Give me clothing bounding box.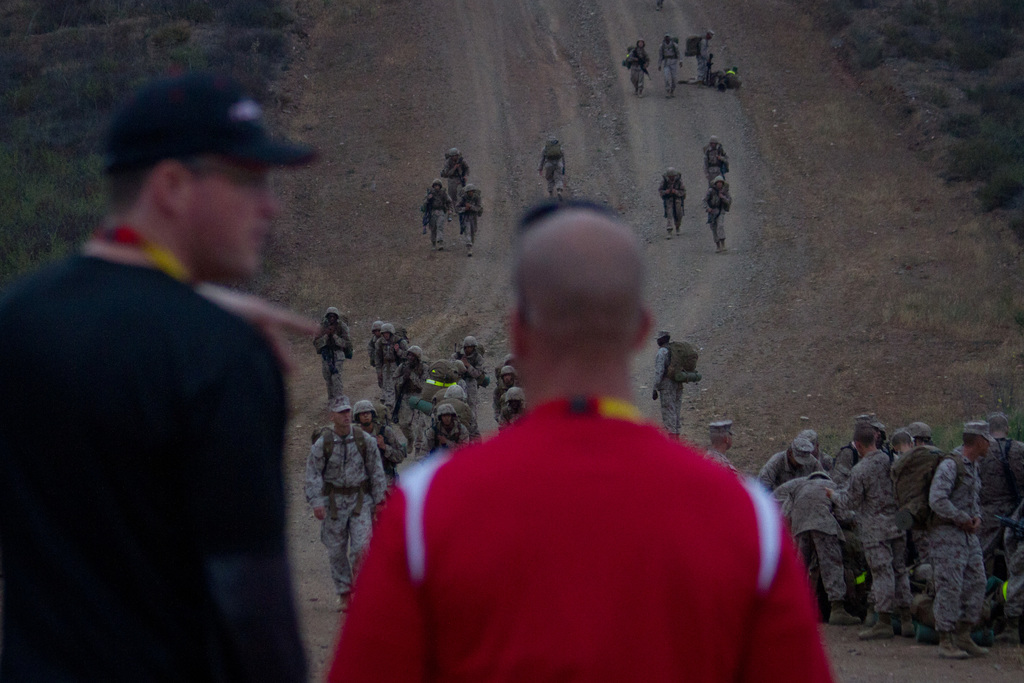
<bbox>896, 447, 945, 531</bbox>.
